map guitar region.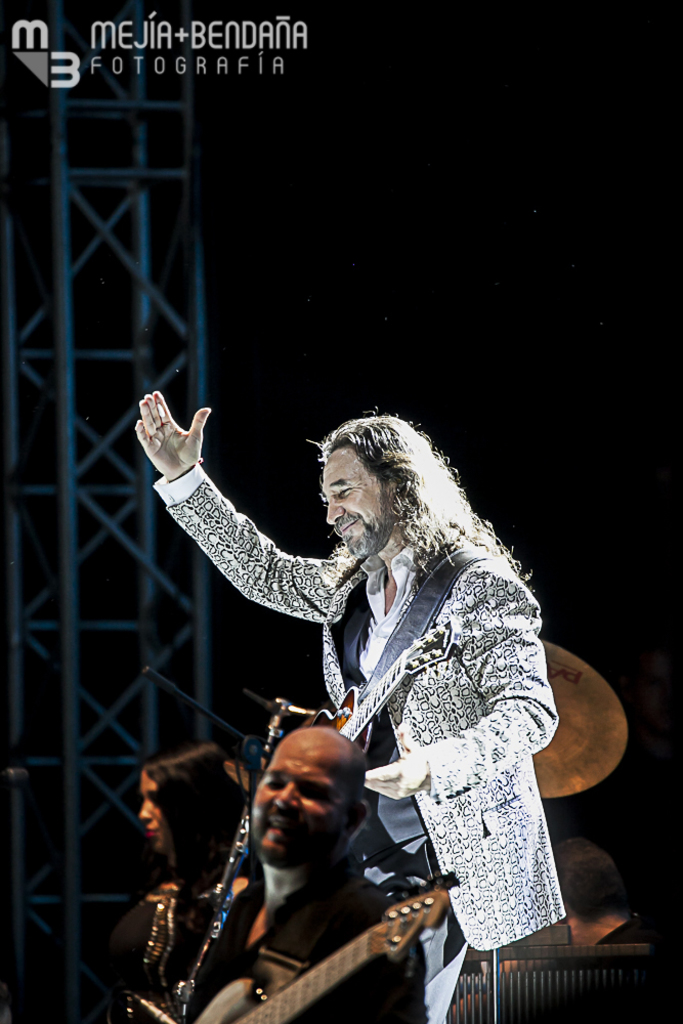
Mapped to detection(187, 884, 455, 1023).
